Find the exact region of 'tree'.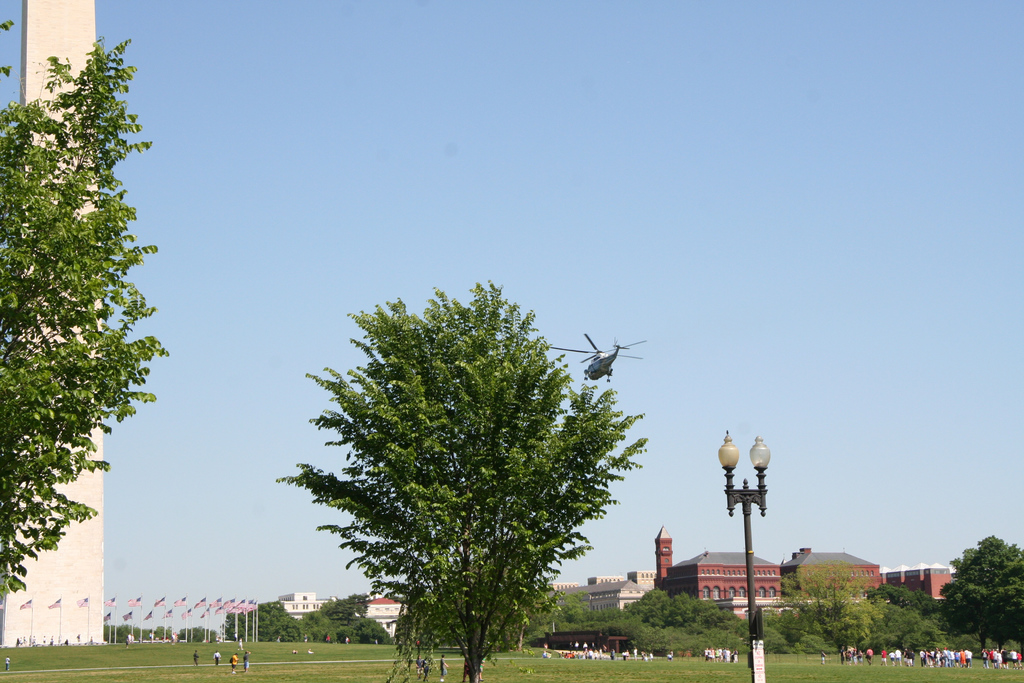
Exact region: bbox=(0, 18, 172, 596).
